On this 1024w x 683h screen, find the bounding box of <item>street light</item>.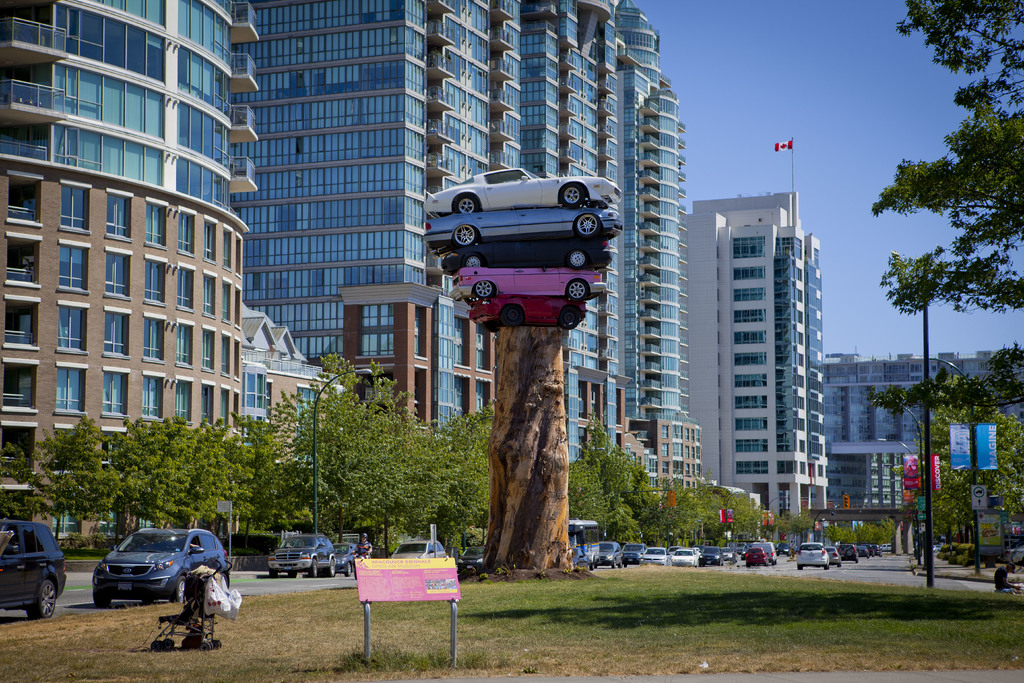
Bounding box: 872,434,925,559.
